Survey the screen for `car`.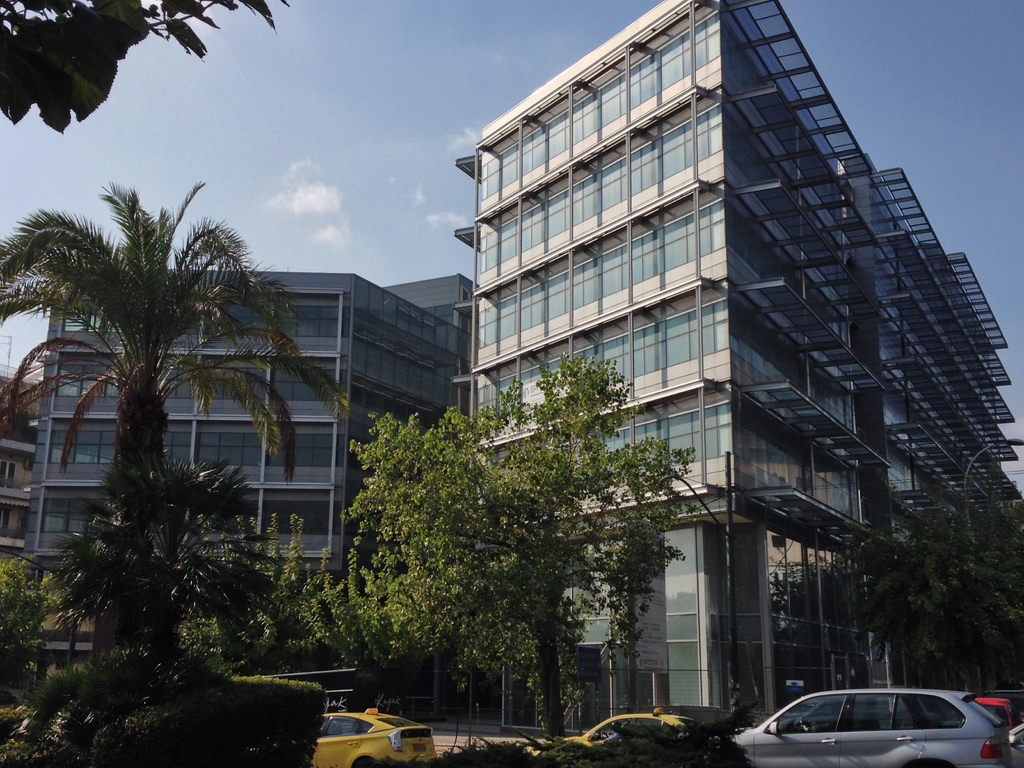
Survey found: 541,708,708,764.
